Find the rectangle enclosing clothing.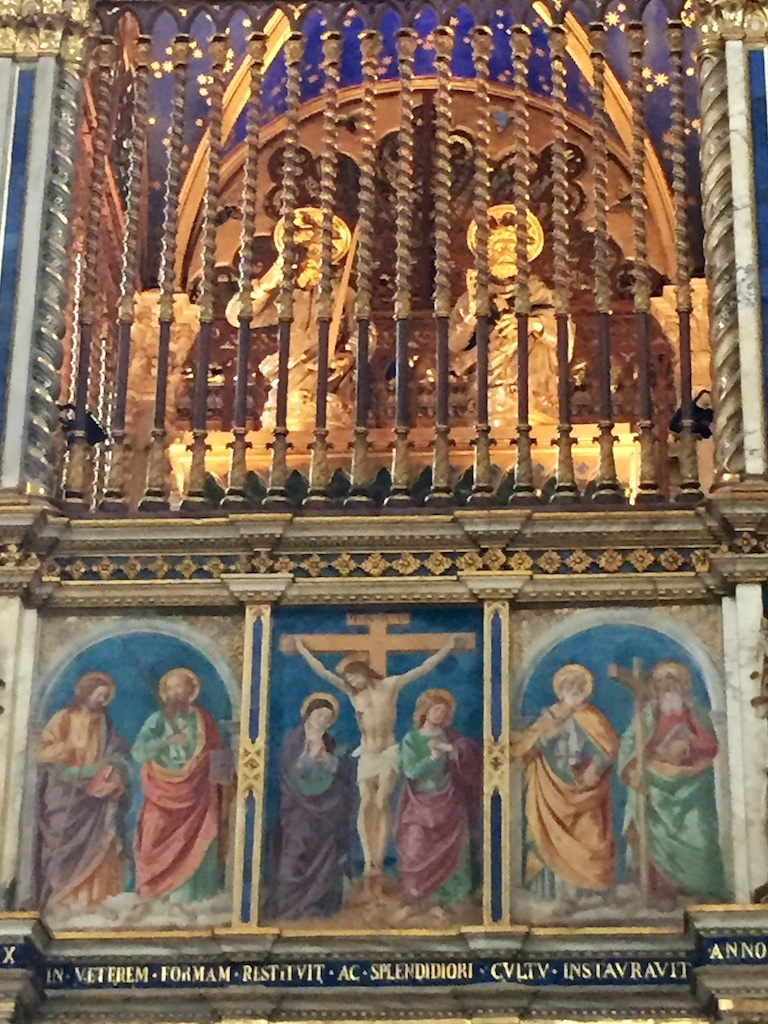
{"x1": 349, "y1": 750, "x2": 402, "y2": 782}.
